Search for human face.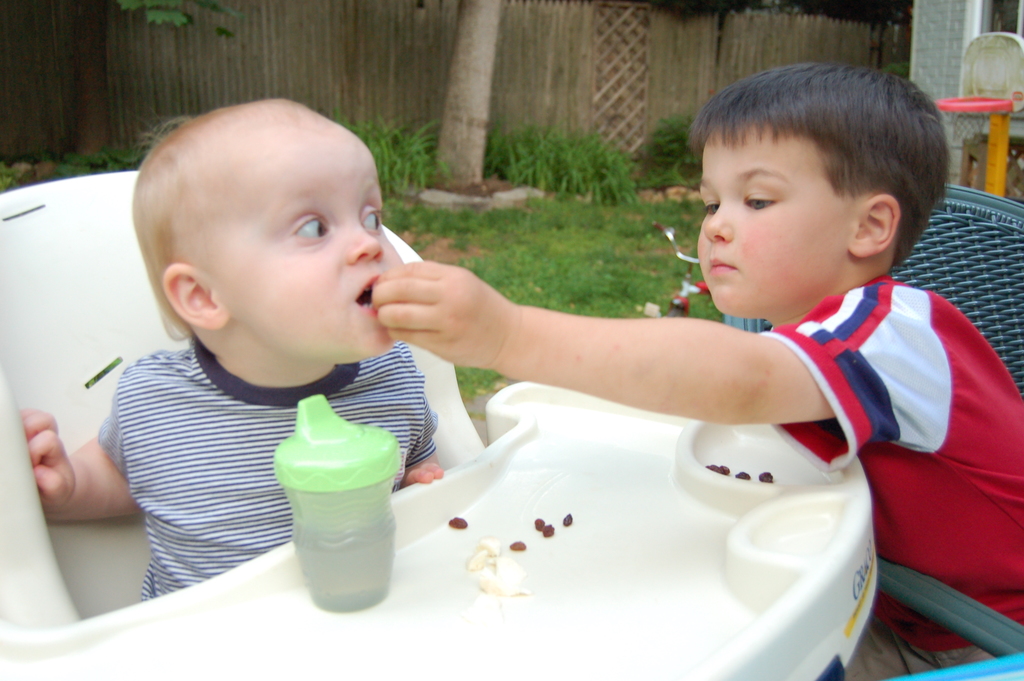
Found at bbox=(199, 115, 409, 363).
